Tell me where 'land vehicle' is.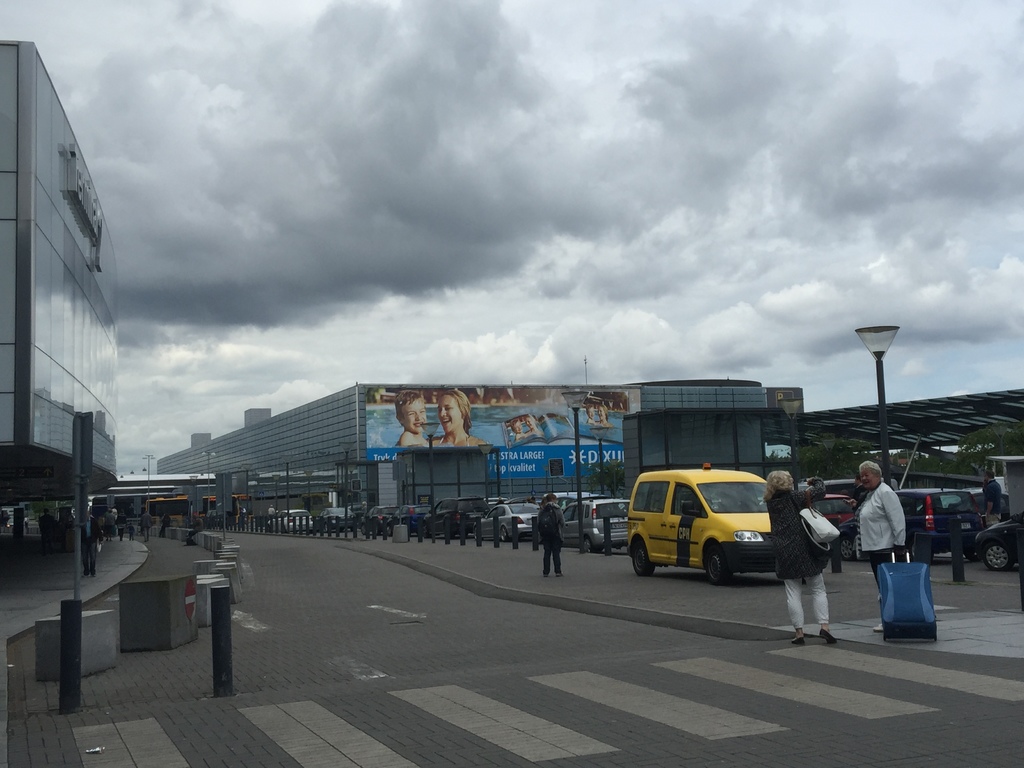
'land vehicle' is at left=420, top=497, right=491, bottom=541.
